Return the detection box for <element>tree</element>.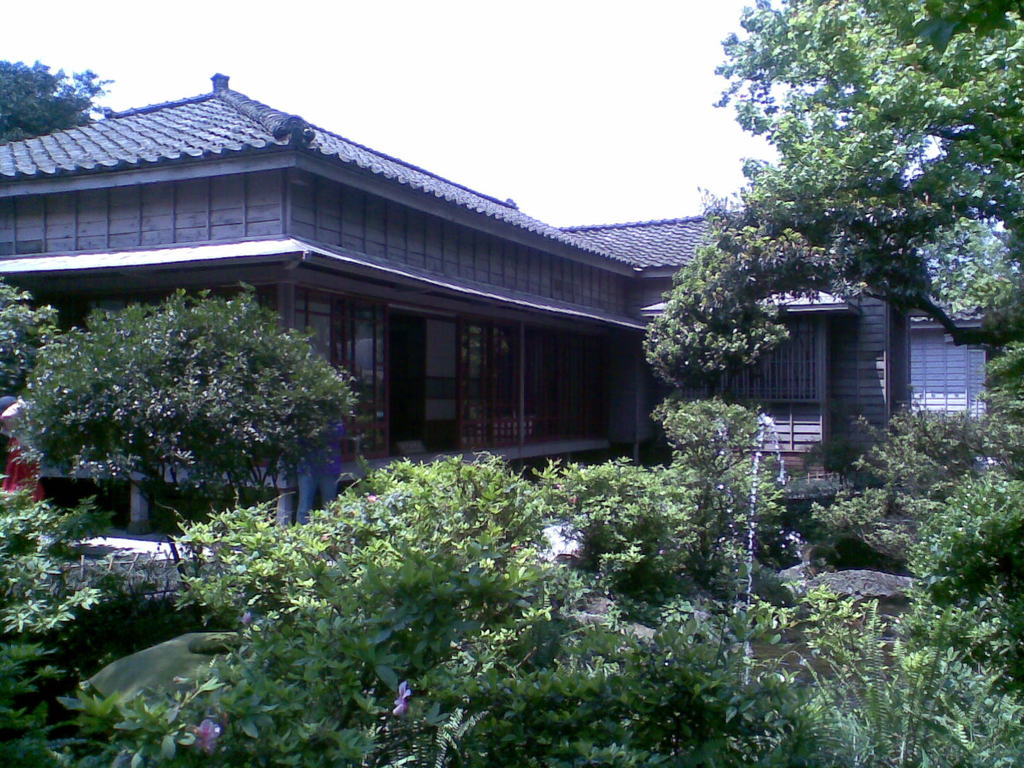
(641,0,1023,503).
